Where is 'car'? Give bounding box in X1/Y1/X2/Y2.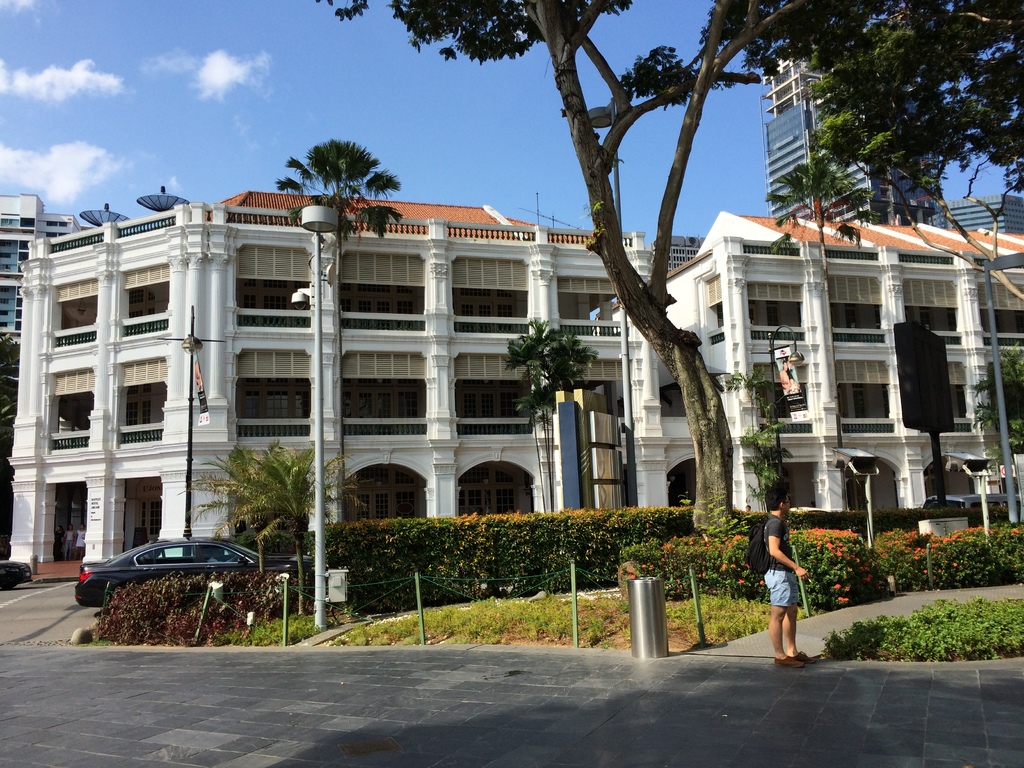
76/536/274/616.
